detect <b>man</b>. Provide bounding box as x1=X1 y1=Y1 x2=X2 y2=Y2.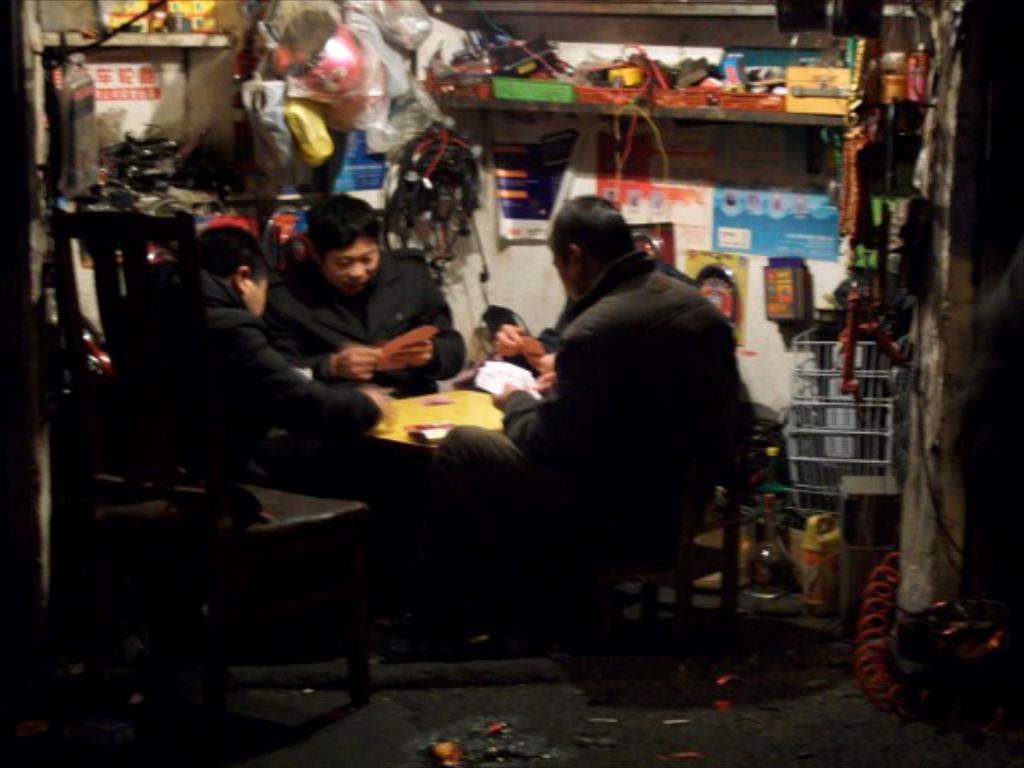
x1=254 y1=195 x2=505 y2=386.
